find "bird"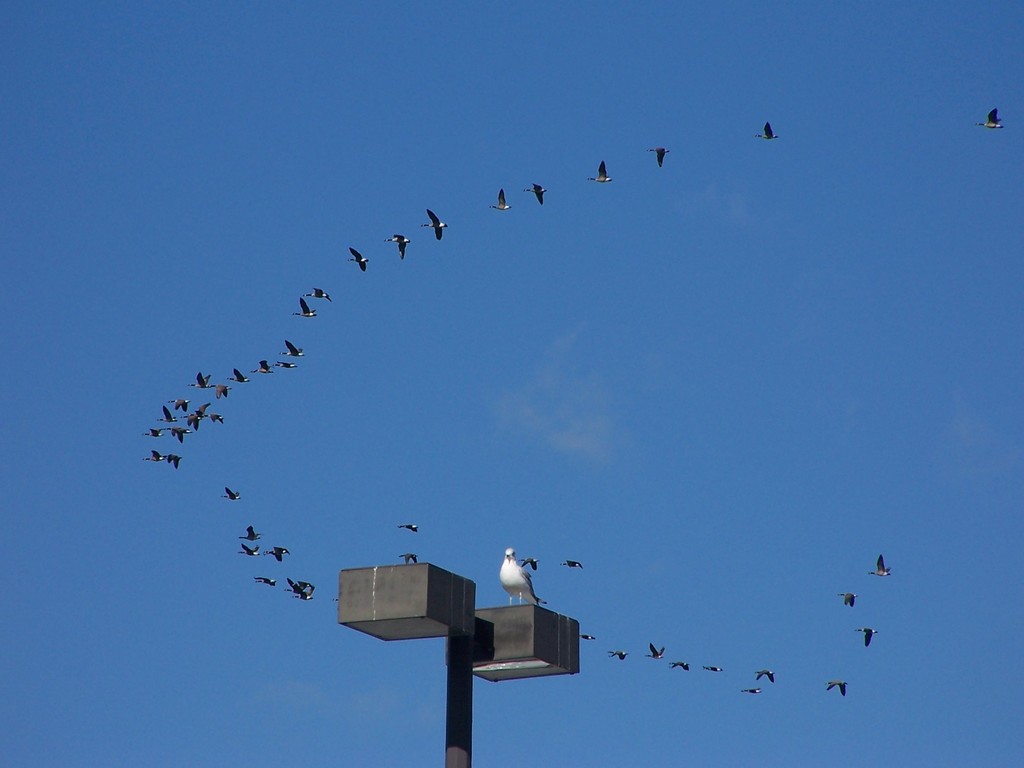
bbox=[304, 284, 329, 309]
